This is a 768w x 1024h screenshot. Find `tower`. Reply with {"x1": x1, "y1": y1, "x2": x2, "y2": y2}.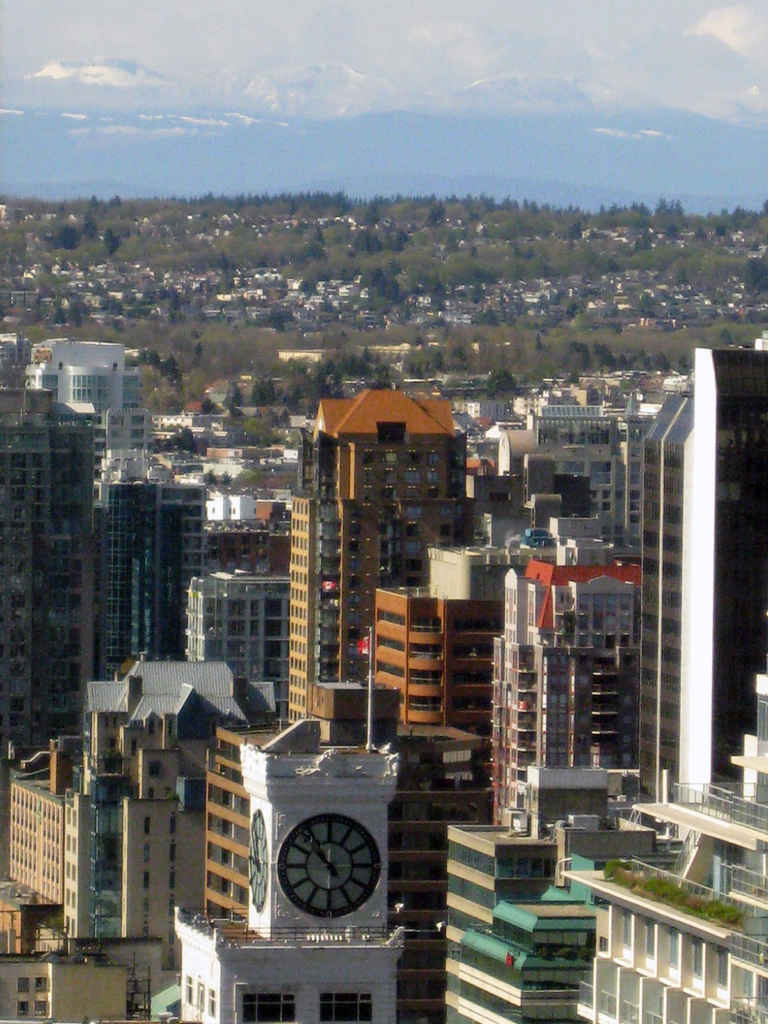
{"x1": 0, "y1": 381, "x2": 99, "y2": 781}.
